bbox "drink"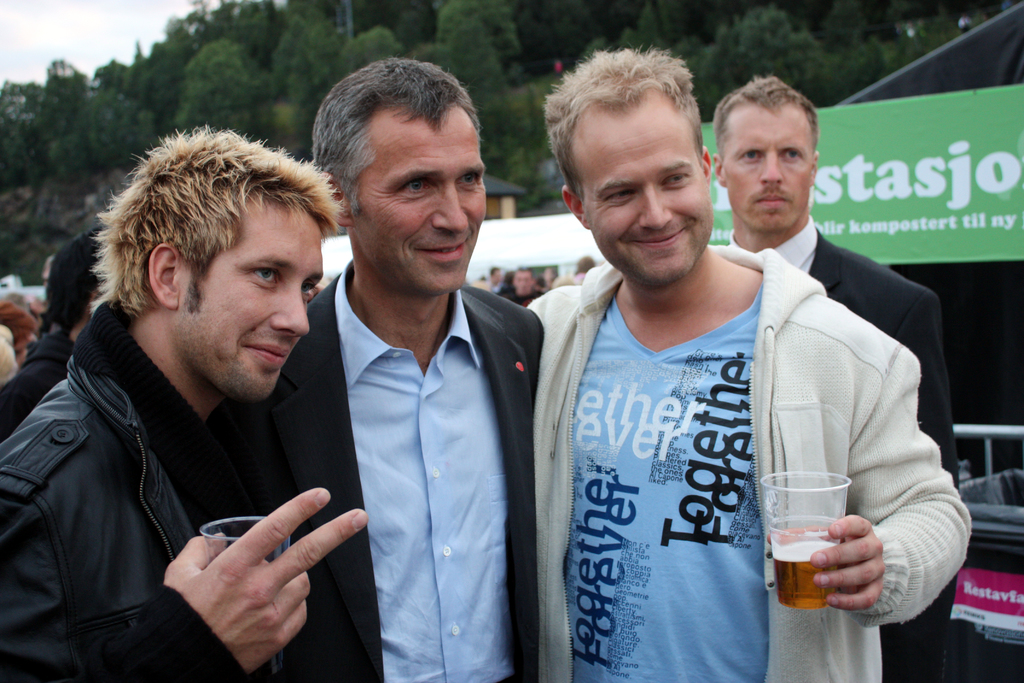
bbox=(771, 540, 844, 608)
